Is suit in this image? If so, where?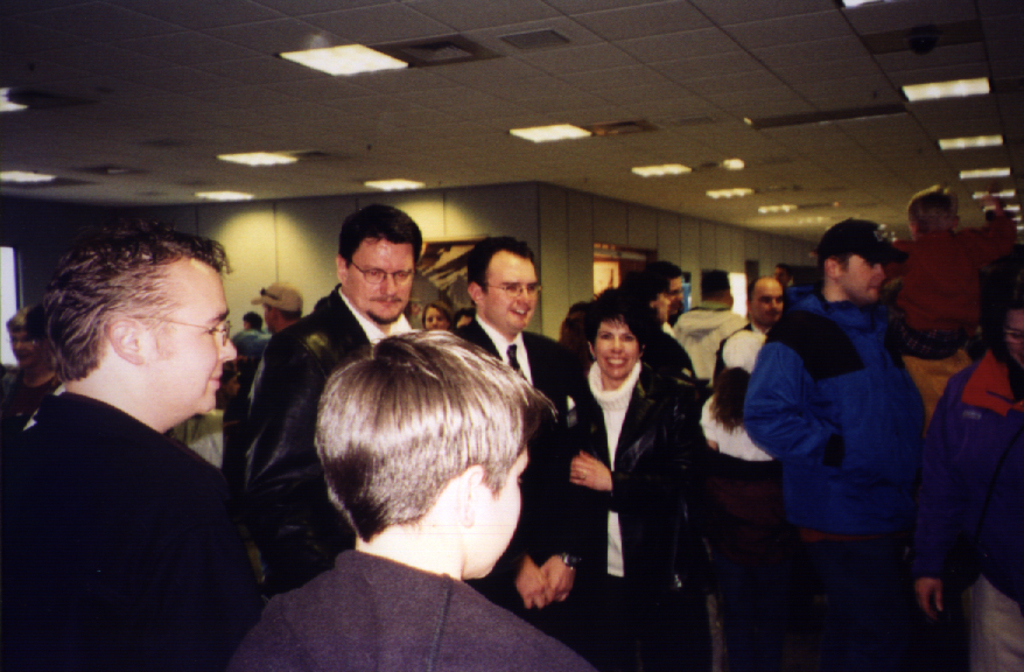
Yes, at 255 293 364 591.
